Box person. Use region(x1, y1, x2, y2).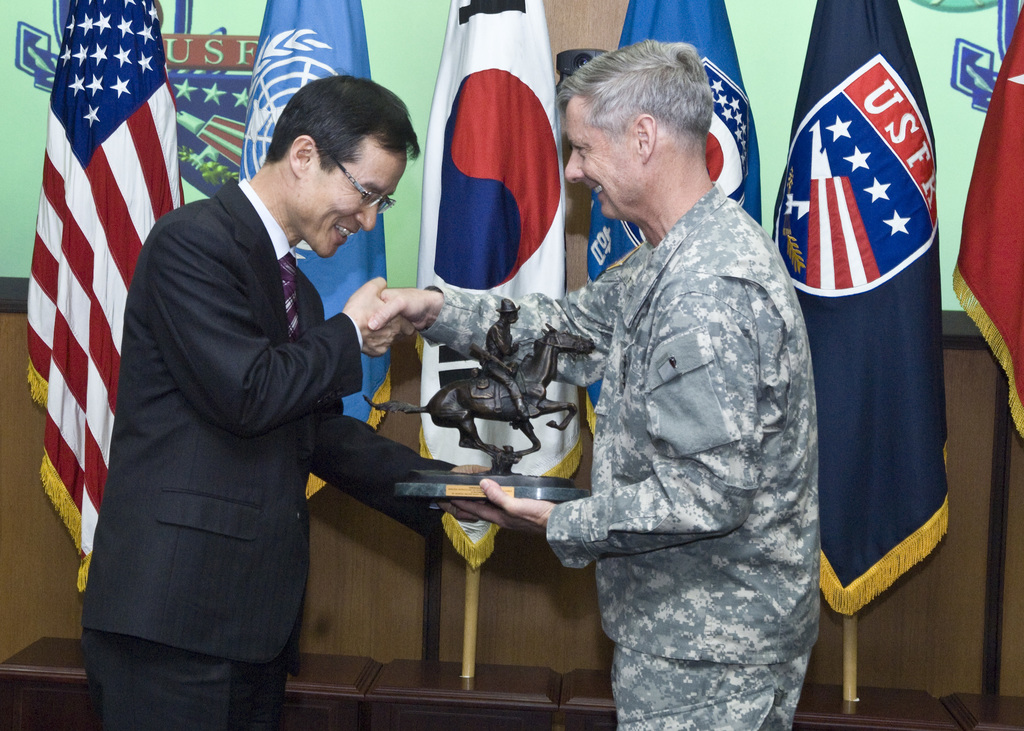
region(481, 48, 837, 721).
